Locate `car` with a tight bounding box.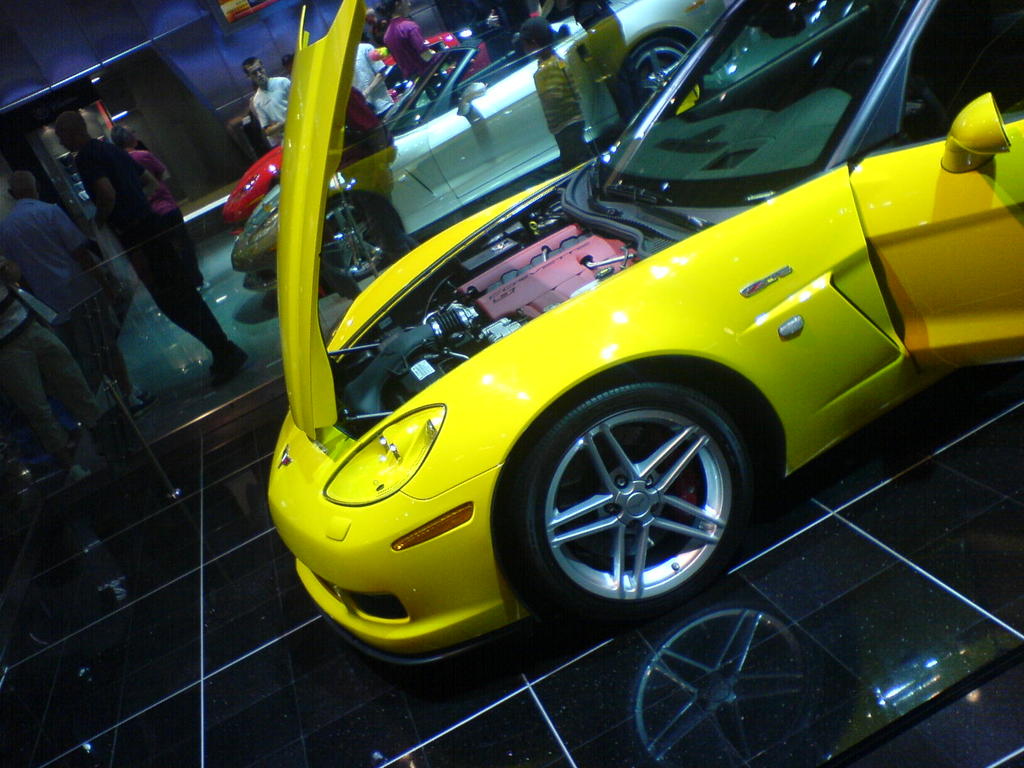
(221,8,537,230).
